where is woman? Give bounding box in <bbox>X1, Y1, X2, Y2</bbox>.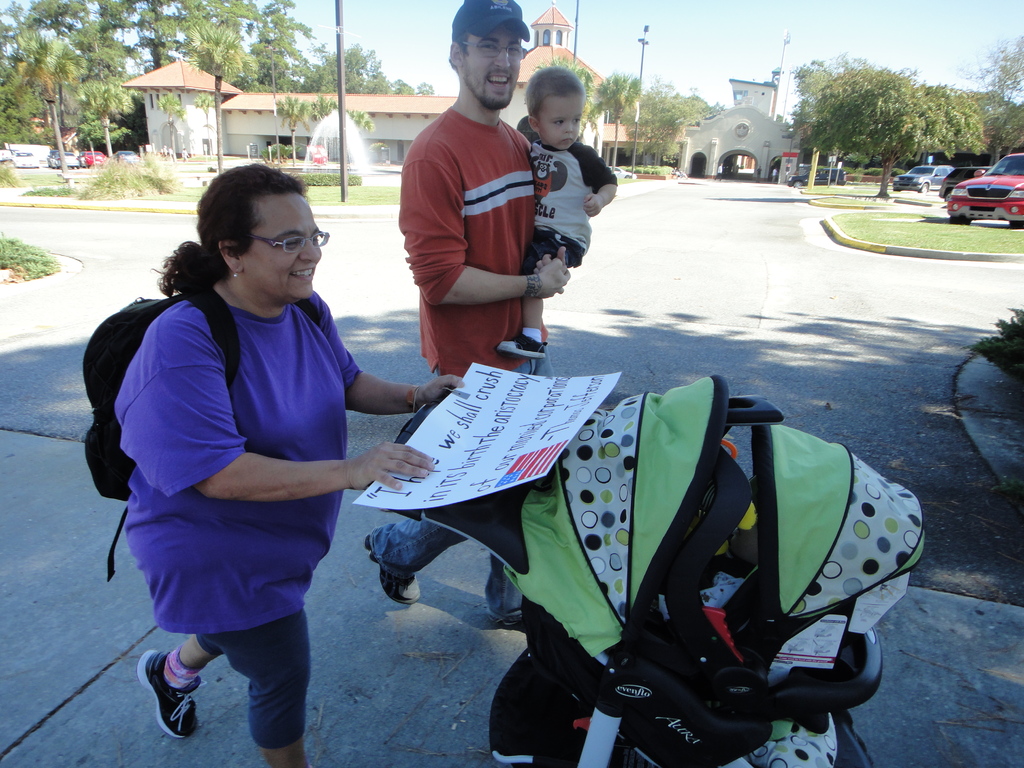
<bbox>90, 160, 400, 755</bbox>.
